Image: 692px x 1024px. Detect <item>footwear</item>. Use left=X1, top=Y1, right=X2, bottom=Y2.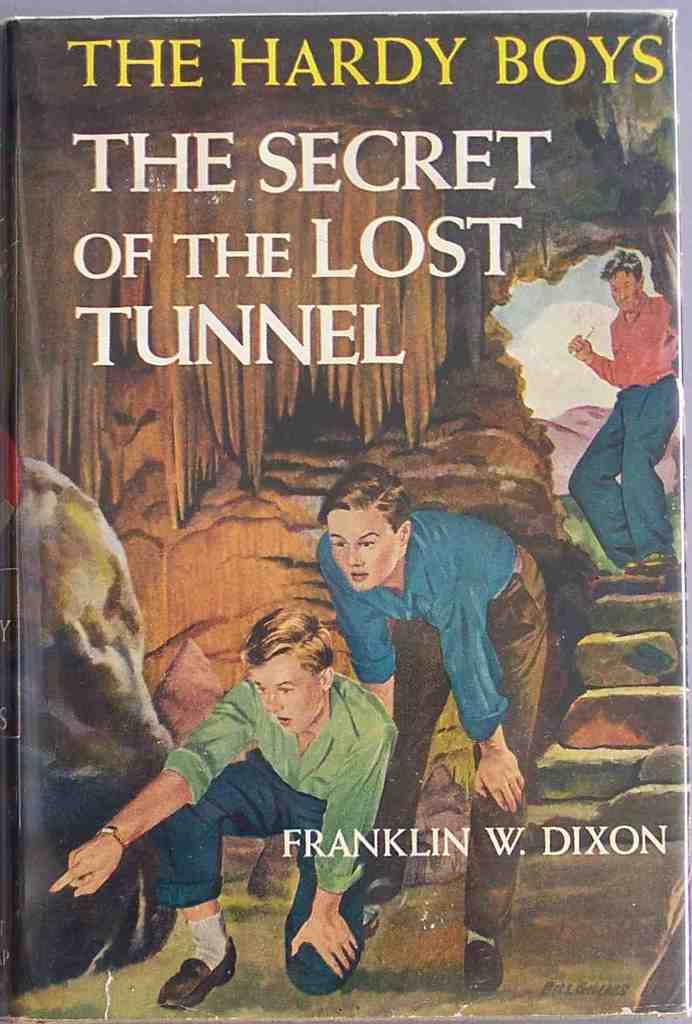
left=364, top=915, right=385, bottom=942.
